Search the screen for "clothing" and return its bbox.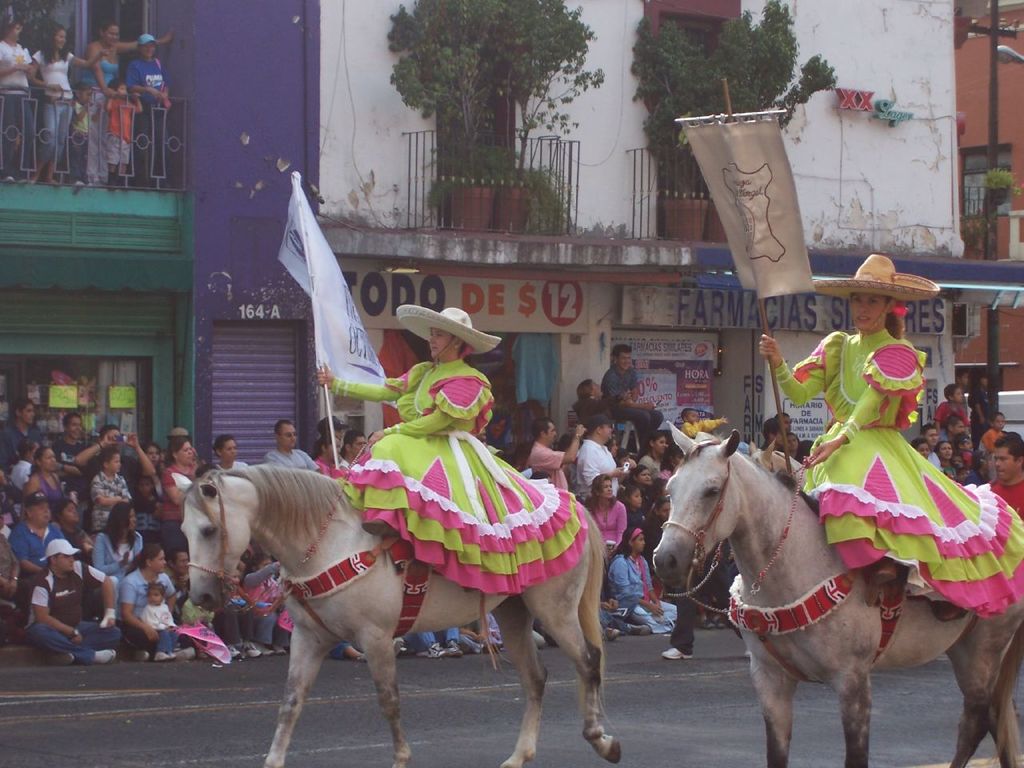
Found: <bbox>30, 468, 70, 508</bbox>.
